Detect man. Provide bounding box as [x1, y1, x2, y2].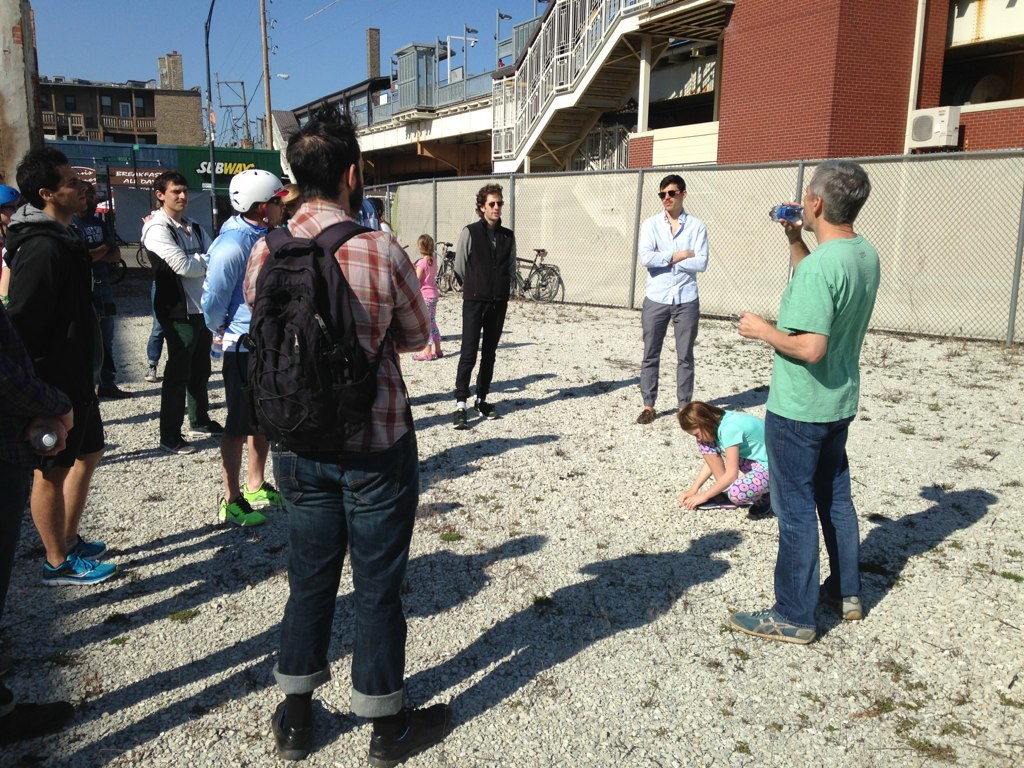
[143, 169, 216, 454].
